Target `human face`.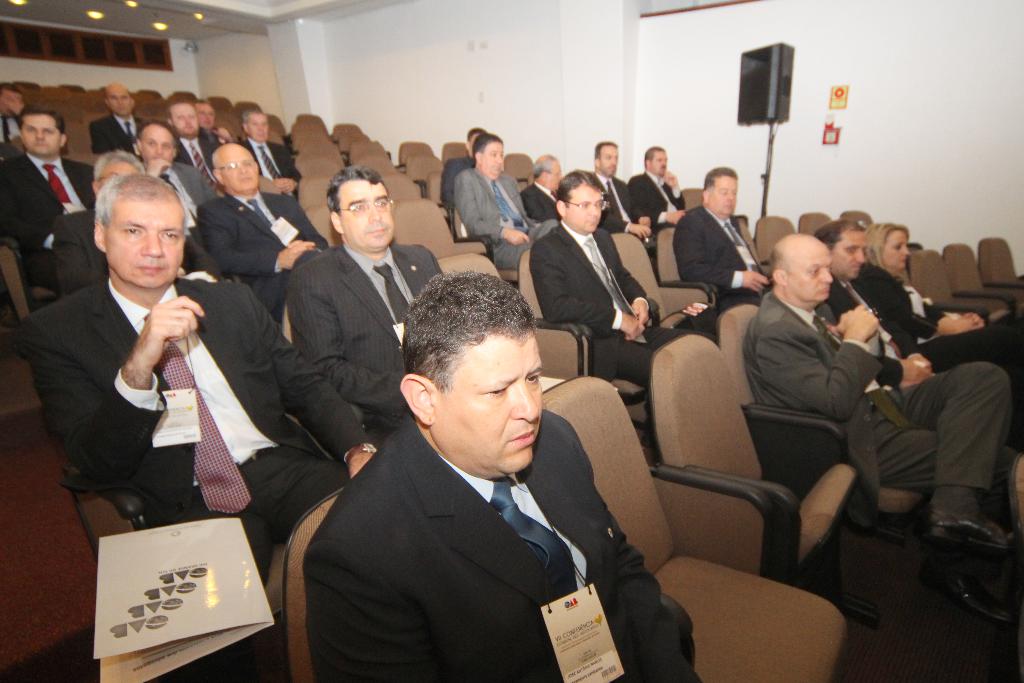
Target region: 781:248:838:311.
